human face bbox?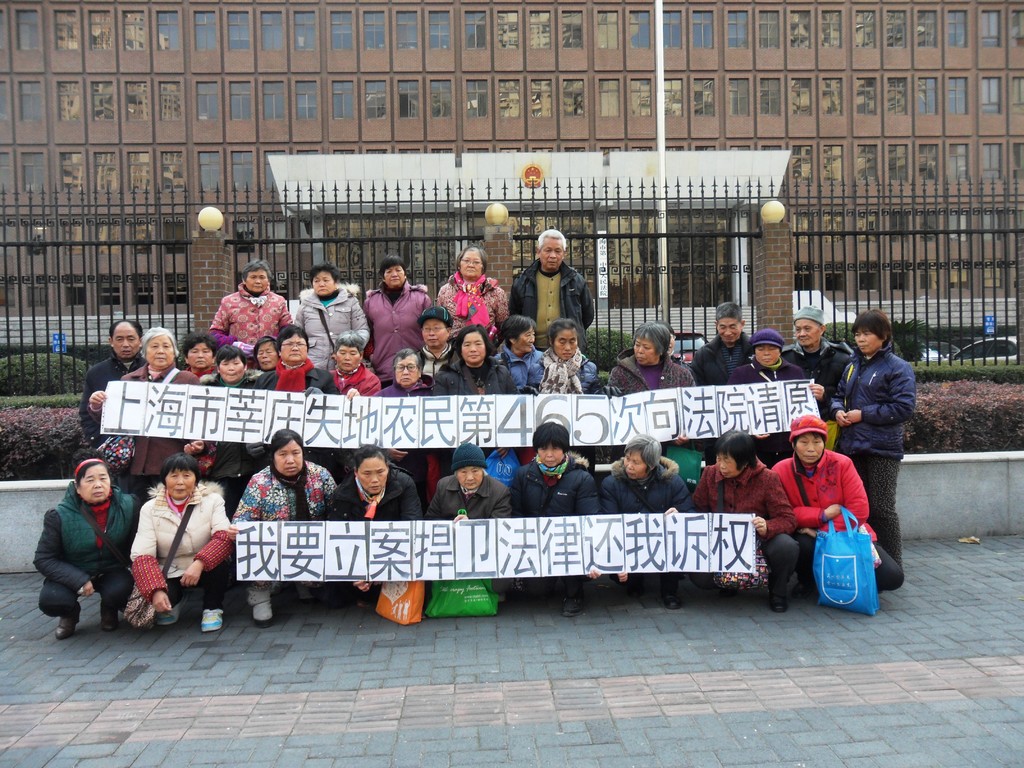
799, 435, 824, 459
